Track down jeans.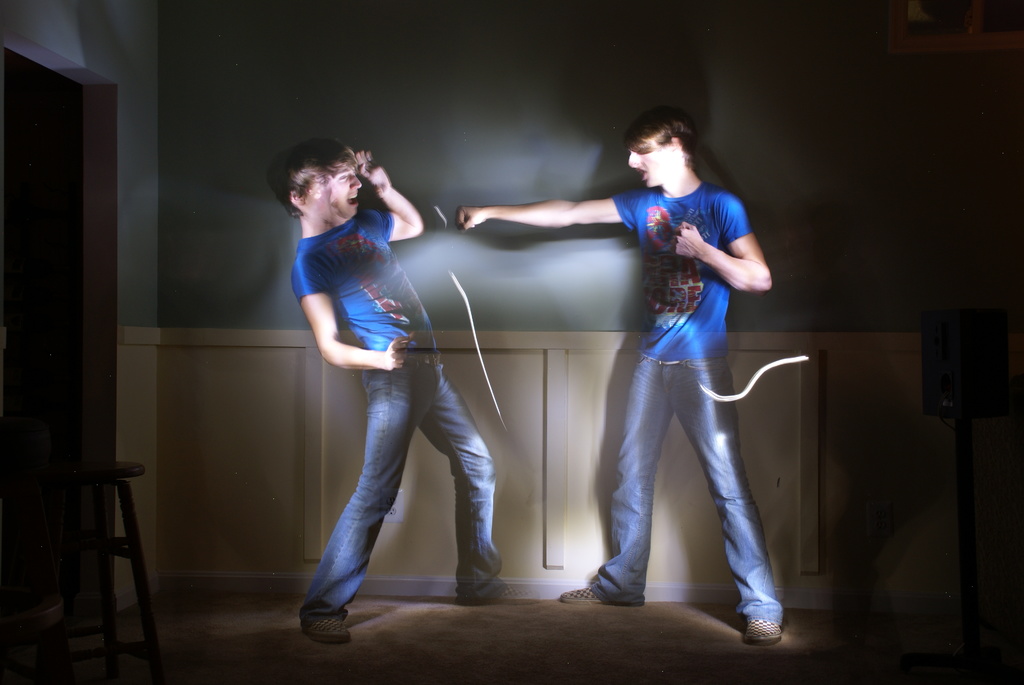
Tracked to l=291, t=340, r=500, b=624.
